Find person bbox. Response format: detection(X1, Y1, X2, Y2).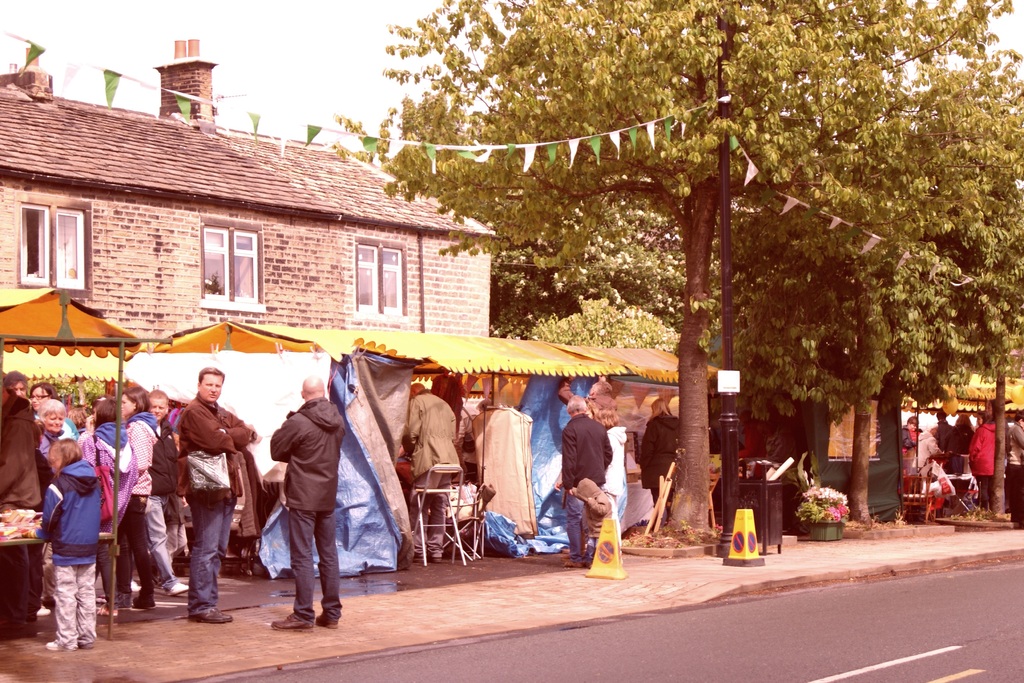
detection(588, 396, 625, 563).
